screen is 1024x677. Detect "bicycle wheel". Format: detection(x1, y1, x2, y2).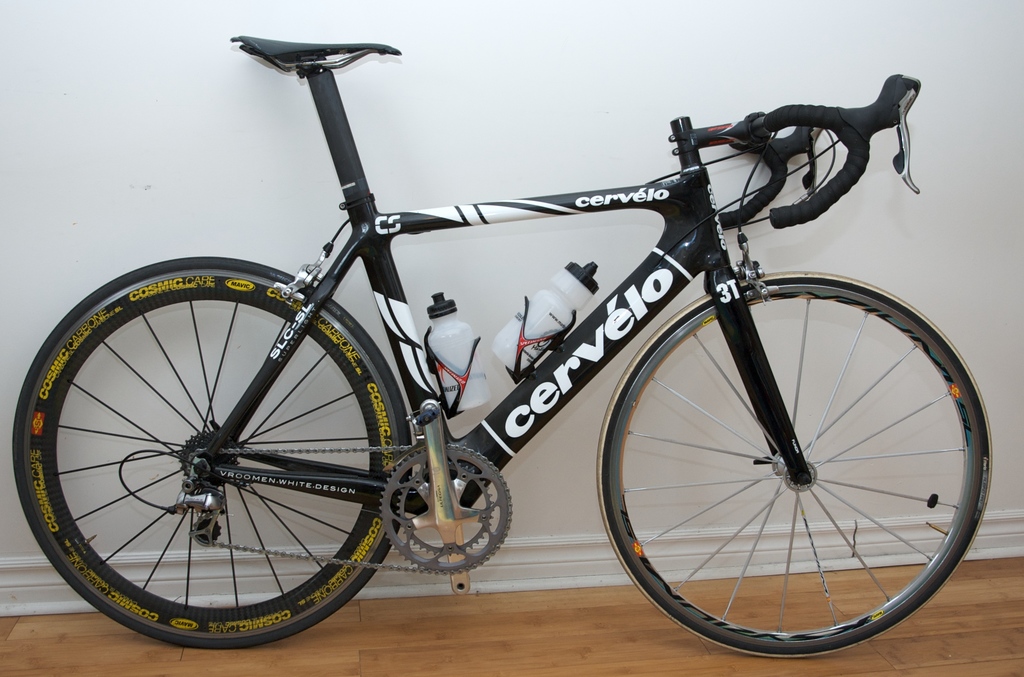
detection(596, 269, 994, 659).
